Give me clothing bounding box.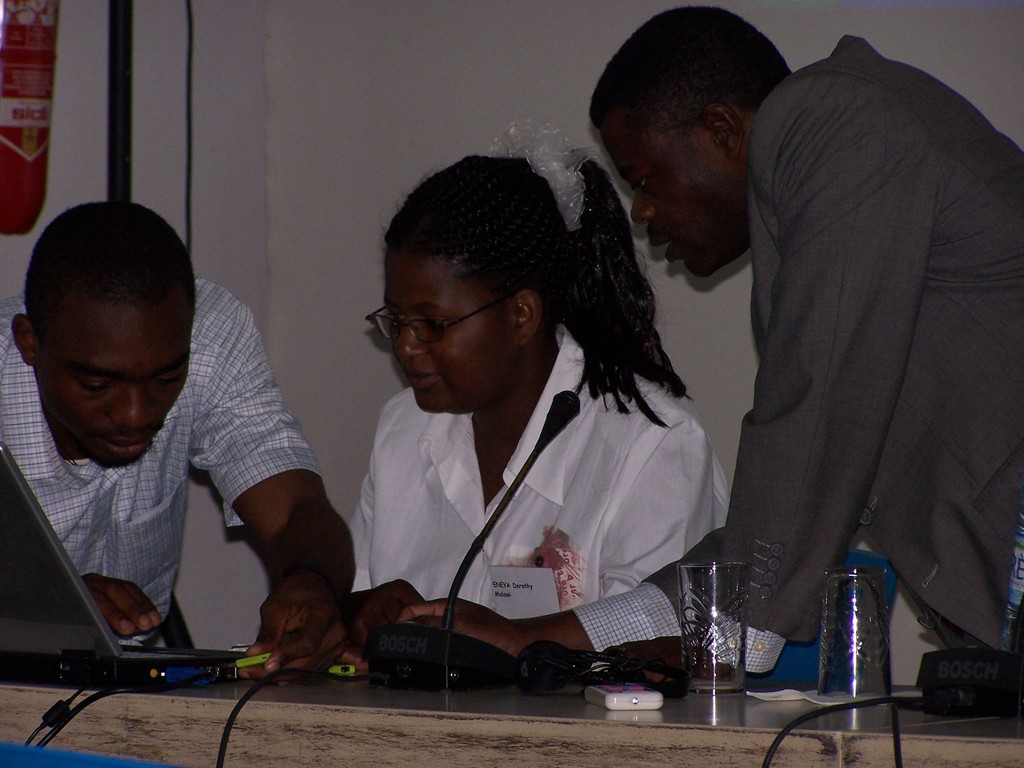
320 289 740 683.
